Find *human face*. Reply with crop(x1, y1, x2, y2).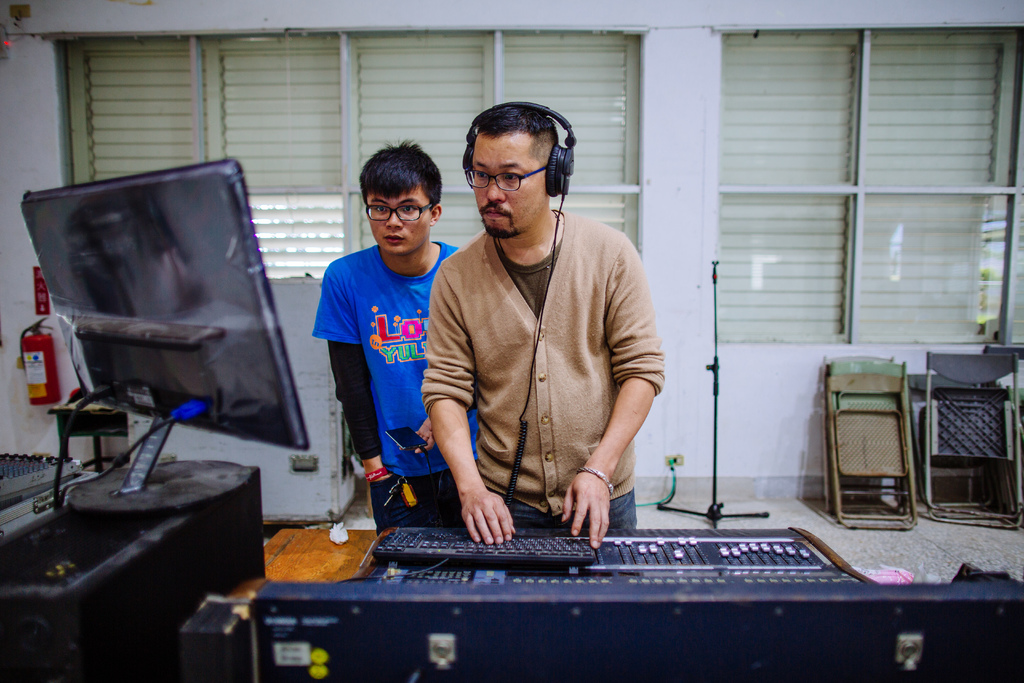
crop(473, 133, 546, 241).
